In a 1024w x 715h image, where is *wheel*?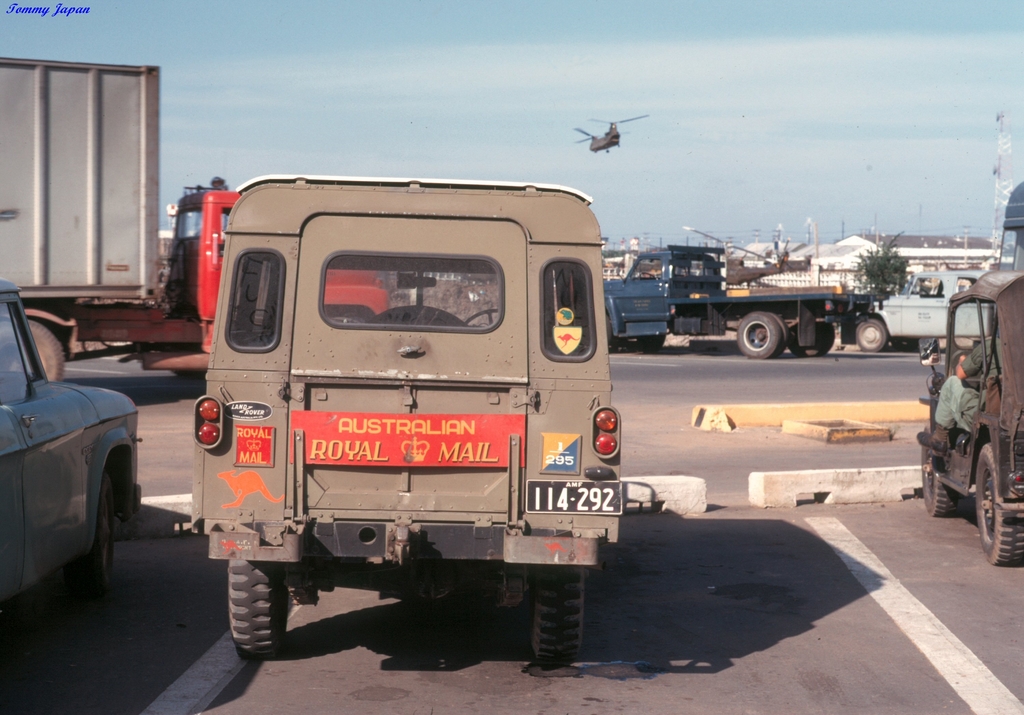
locate(530, 561, 581, 661).
